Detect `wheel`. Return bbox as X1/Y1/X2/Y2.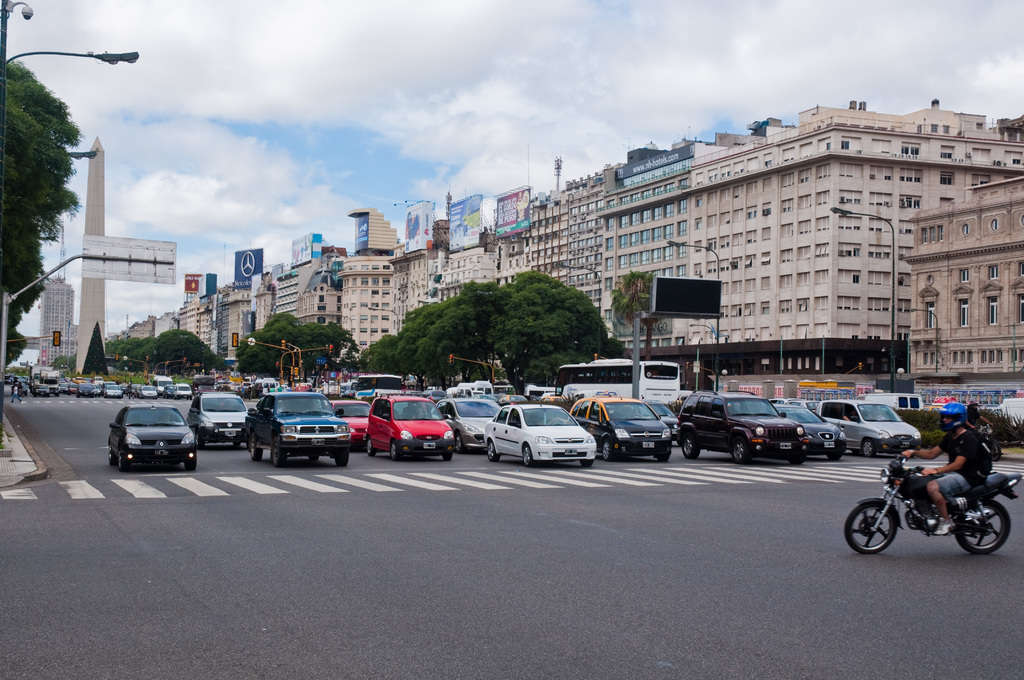
184/459/199/471.
